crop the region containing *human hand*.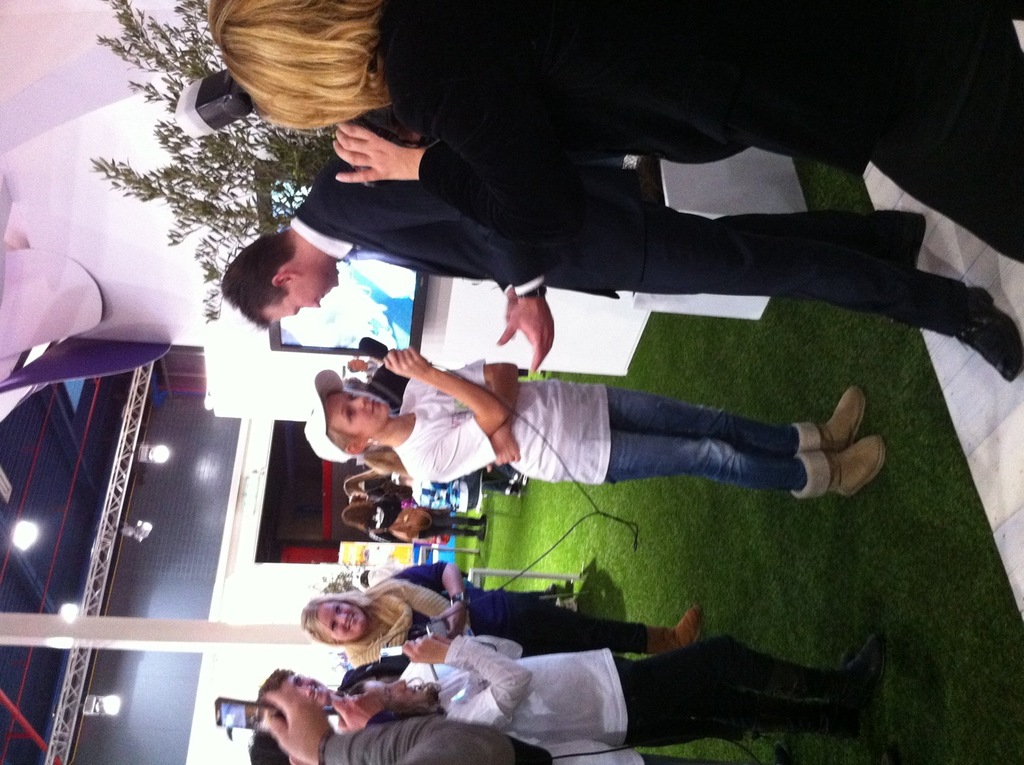
Crop region: <box>400,636,451,664</box>.
